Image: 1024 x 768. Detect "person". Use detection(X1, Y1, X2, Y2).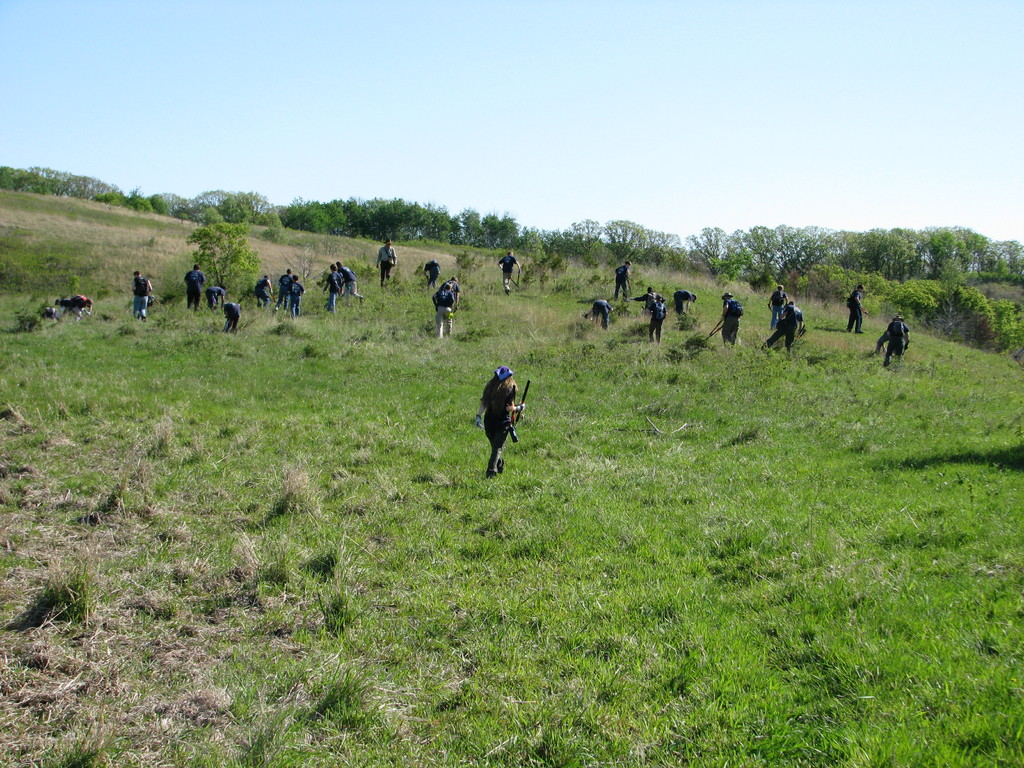
detection(179, 260, 210, 309).
